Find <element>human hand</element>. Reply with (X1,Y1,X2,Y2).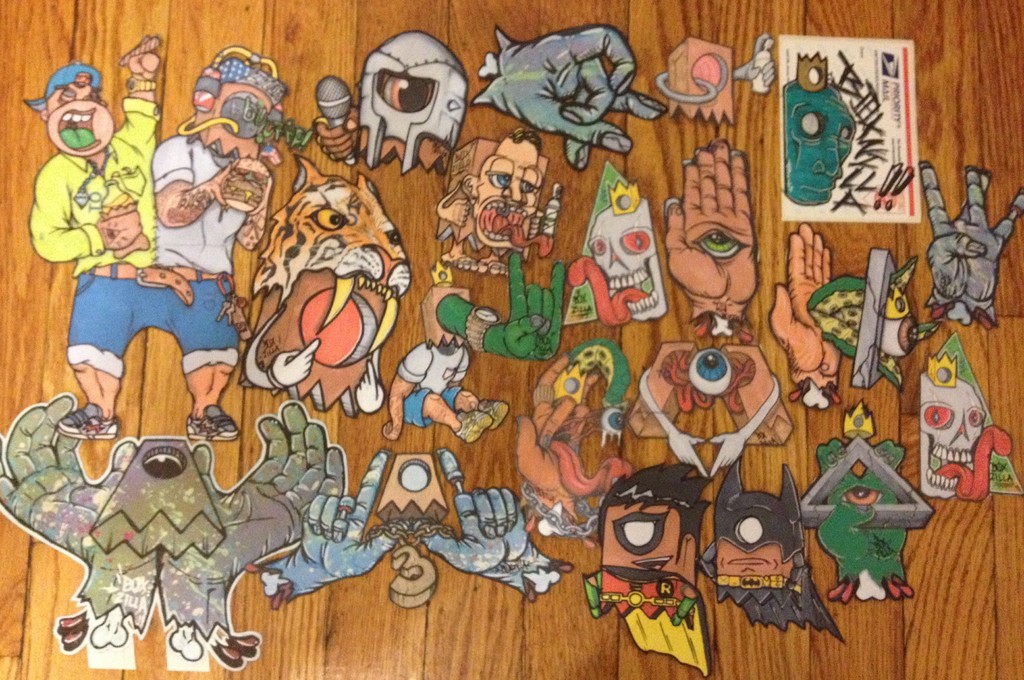
(709,431,746,477).
